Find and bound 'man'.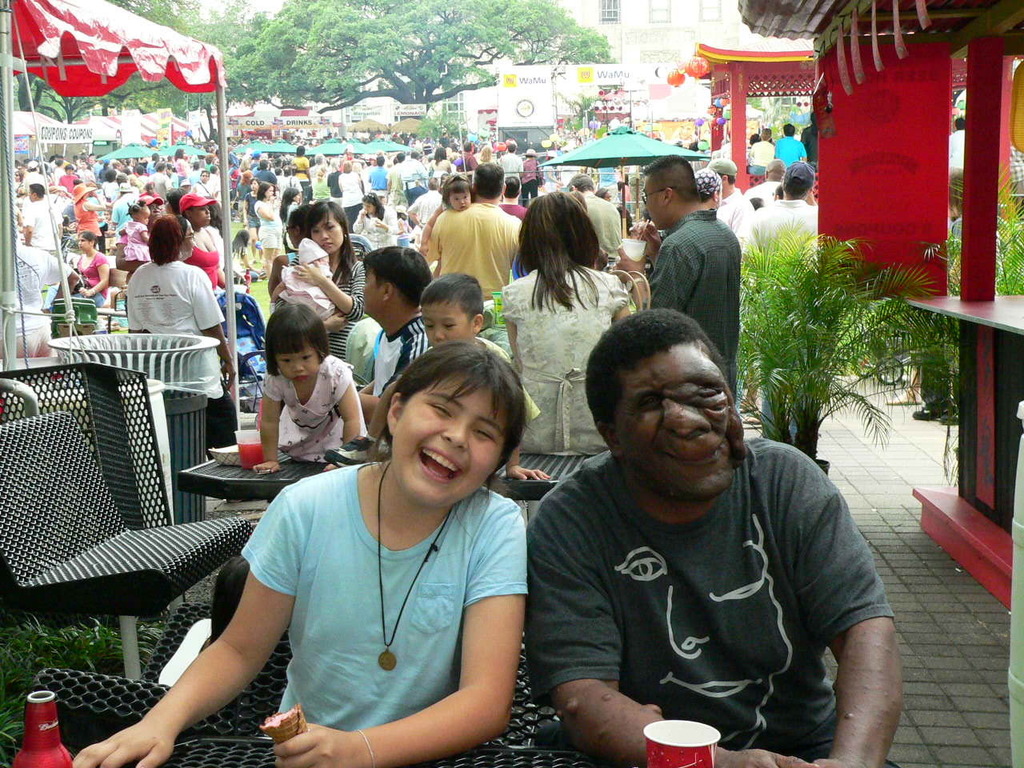
Bound: 370 154 386 201.
